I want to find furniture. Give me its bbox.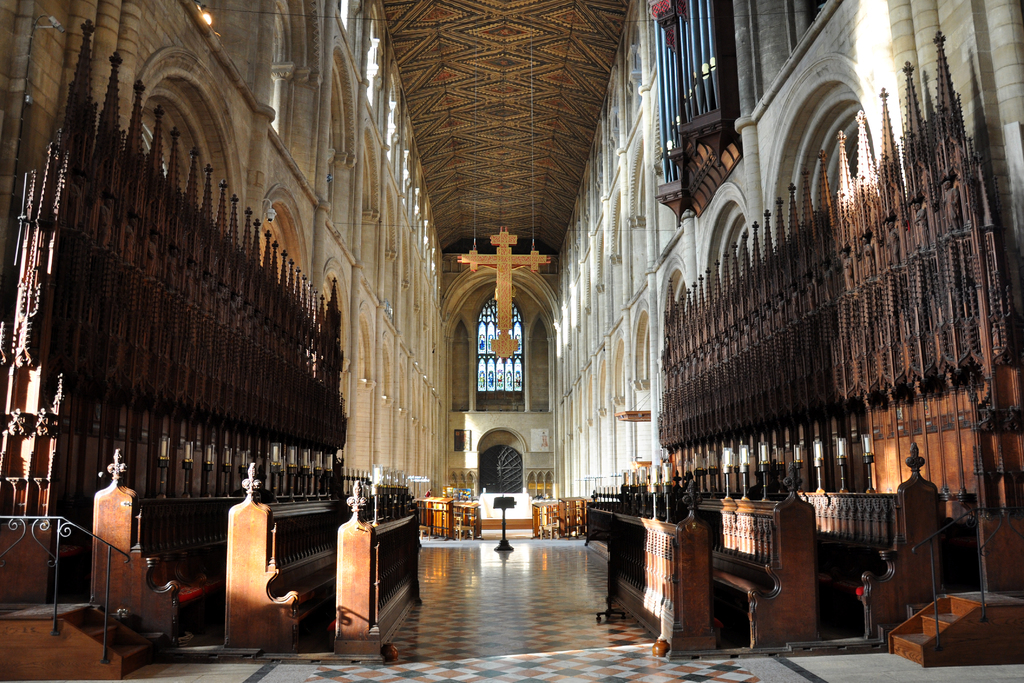
[451, 515, 475, 540].
